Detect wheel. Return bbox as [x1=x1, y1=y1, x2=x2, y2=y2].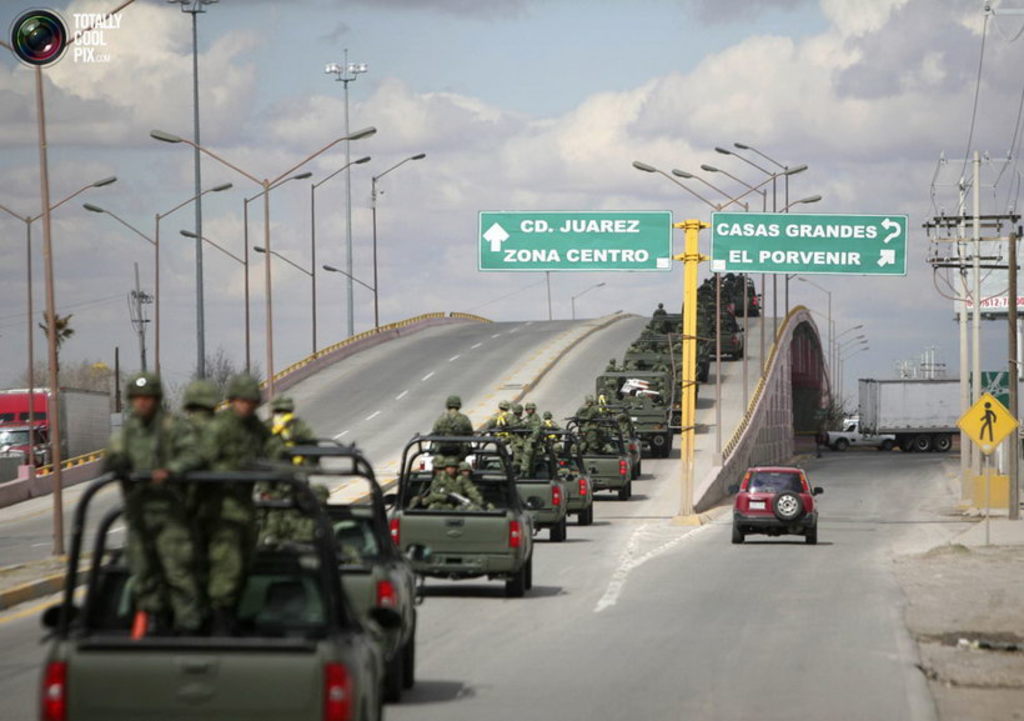
[x1=666, y1=429, x2=676, y2=451].
